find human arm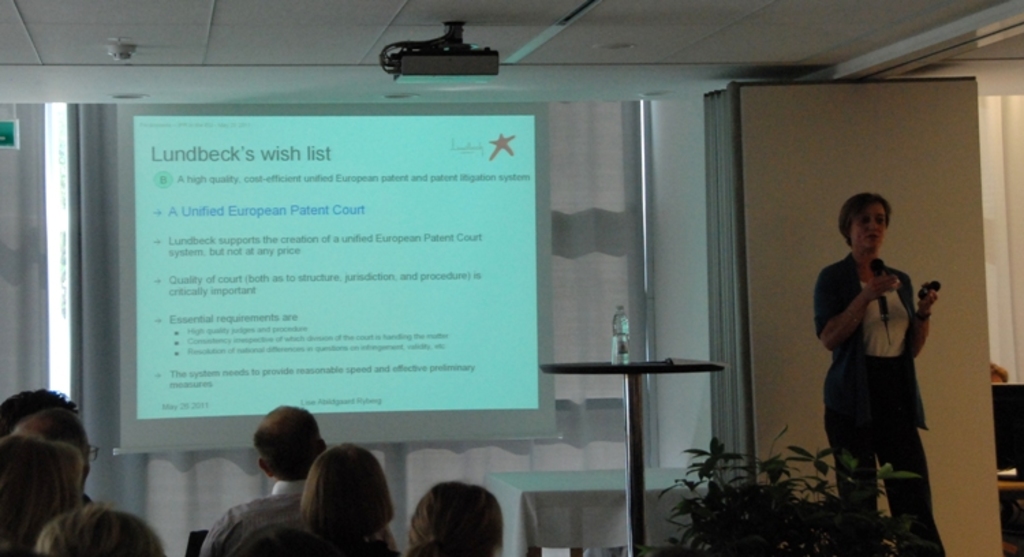
[902,268,943,371]
